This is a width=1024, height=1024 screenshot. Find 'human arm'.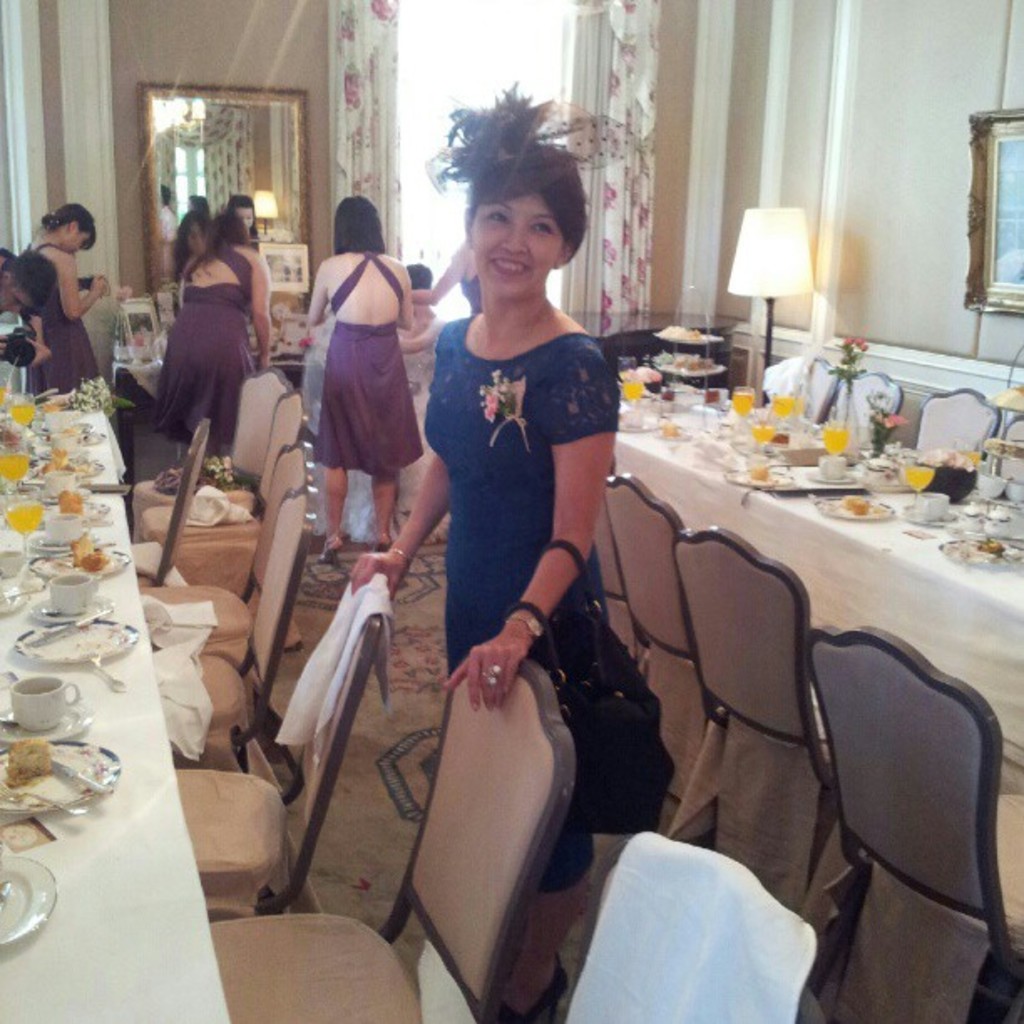
Bounding box: <box>22,313,54,370</box>.
